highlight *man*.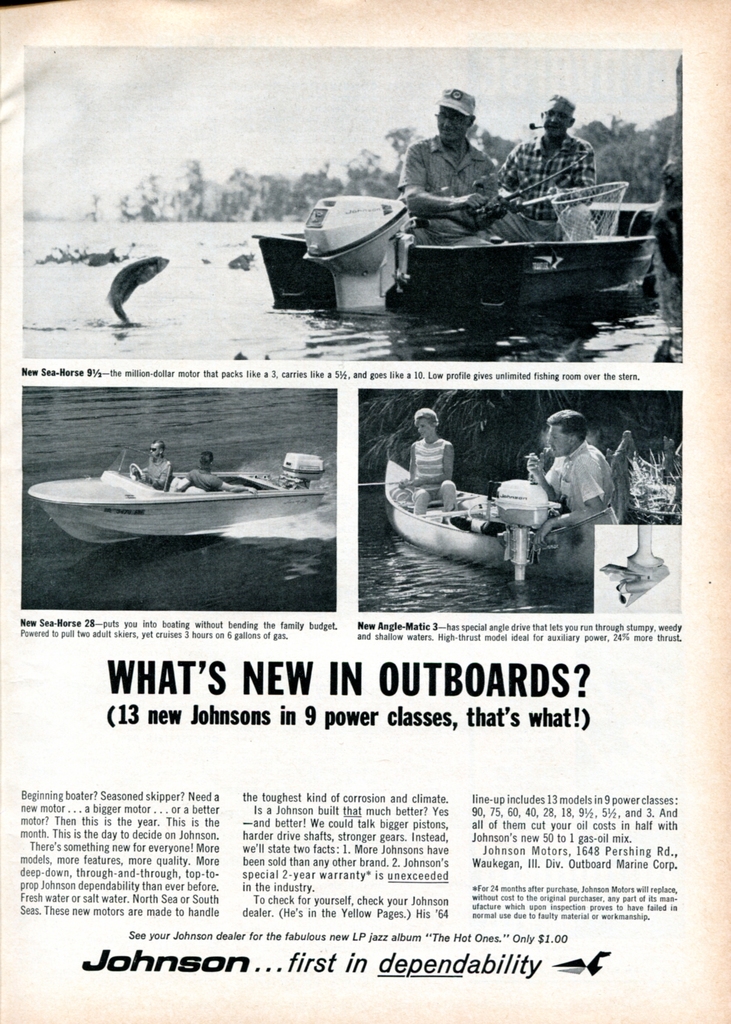
Highlighted region: [396,92,545,248].
